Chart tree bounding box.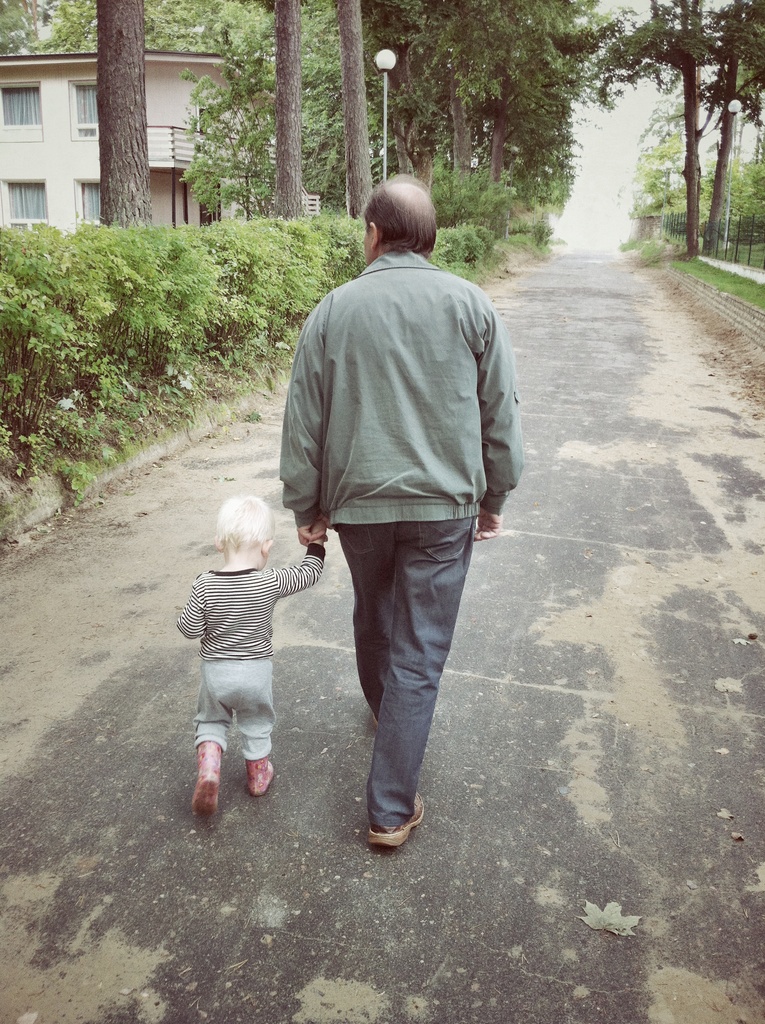
Charted: 147,1,273,57.
